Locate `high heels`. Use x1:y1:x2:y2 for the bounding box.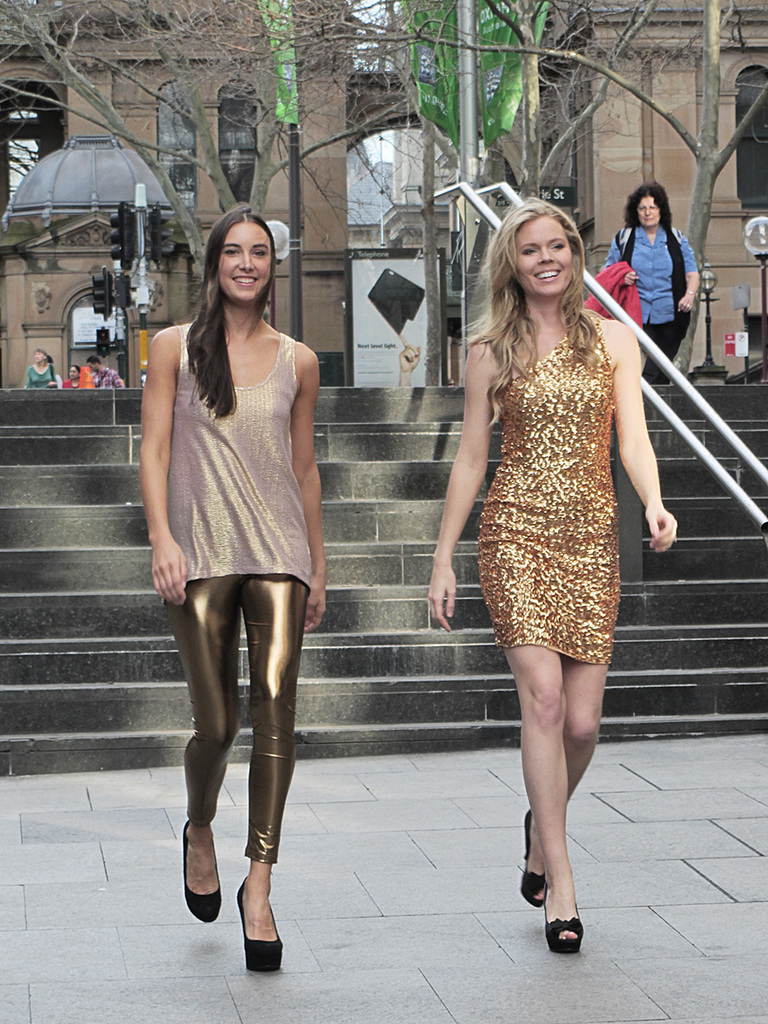
517:813:544:910.
